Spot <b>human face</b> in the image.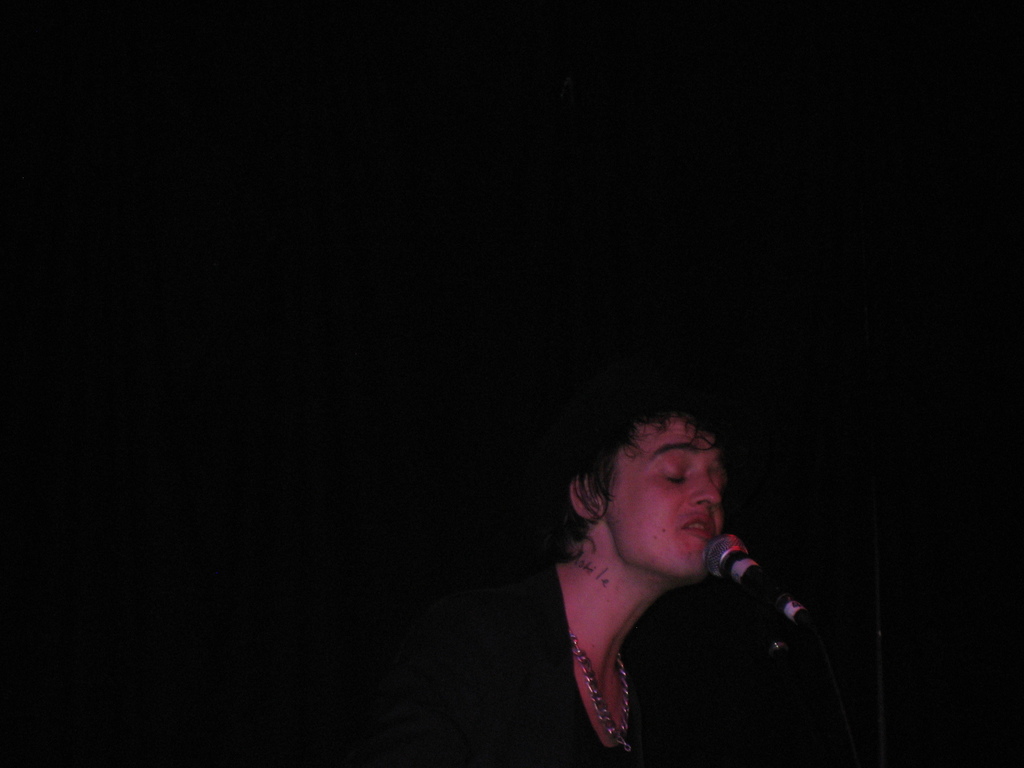
<b>human face</b> found at {"left": 604, "top": 409, "right": 725, "bottom": 580}.
